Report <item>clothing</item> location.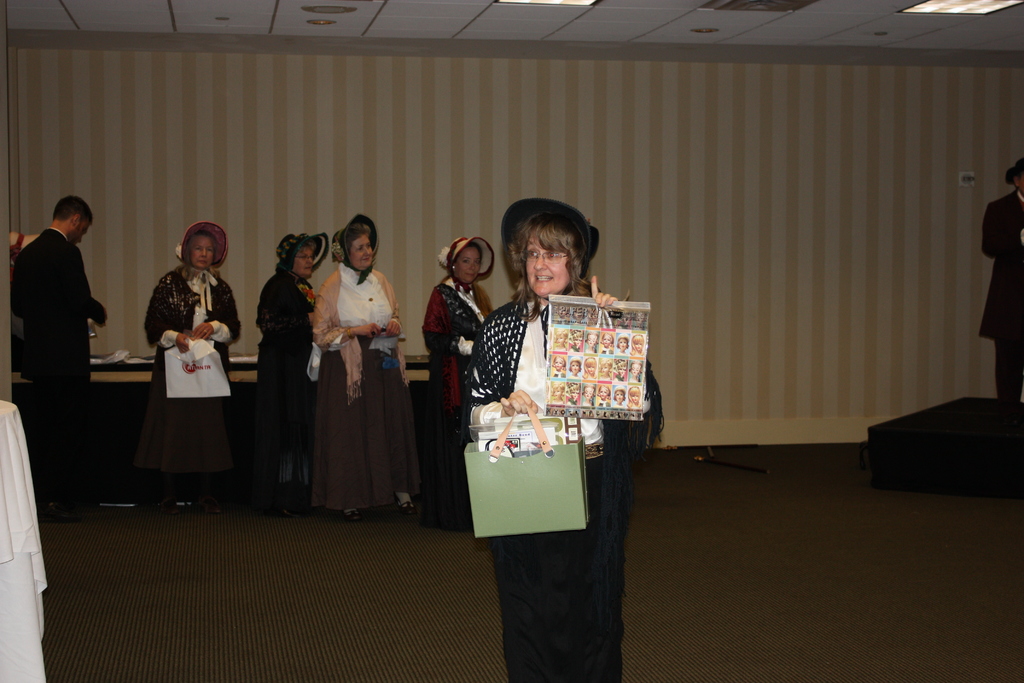
Report: x1=15 y1=213 x2=102 y2=502.
